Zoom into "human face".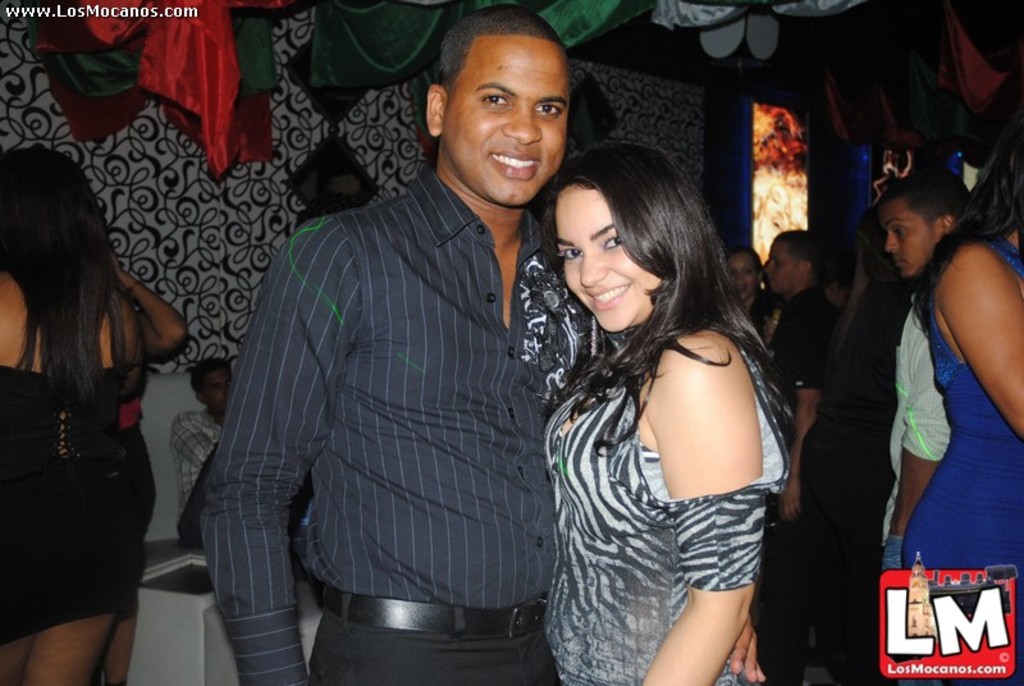
Zoom target: detection(728, 252, 755, 298).
